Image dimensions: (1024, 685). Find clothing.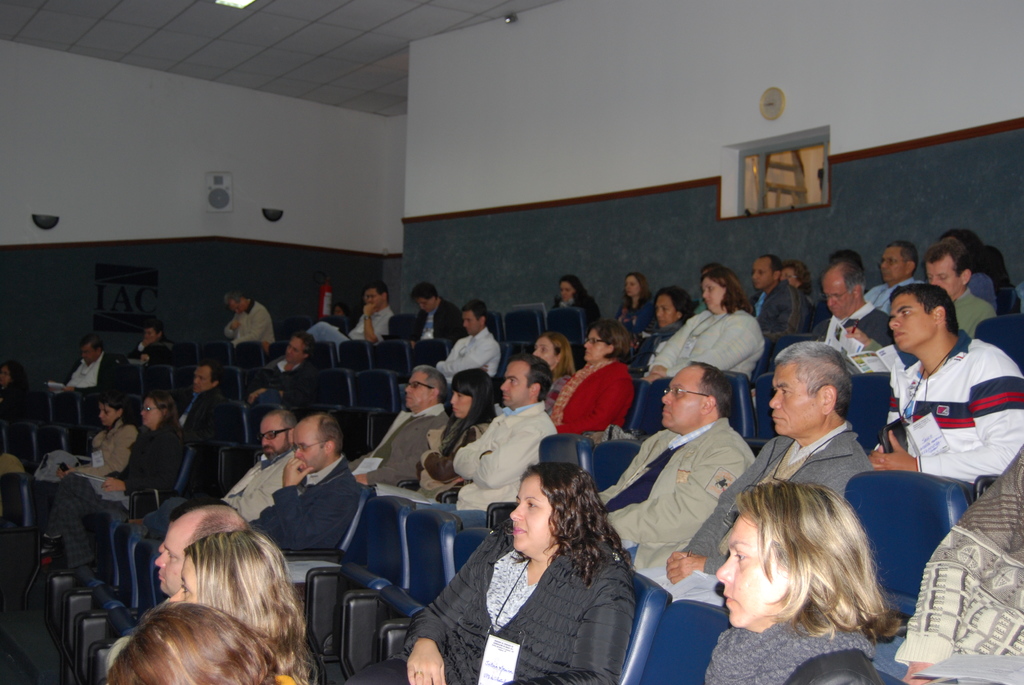
bbox=[646, 426, 871, 604].
